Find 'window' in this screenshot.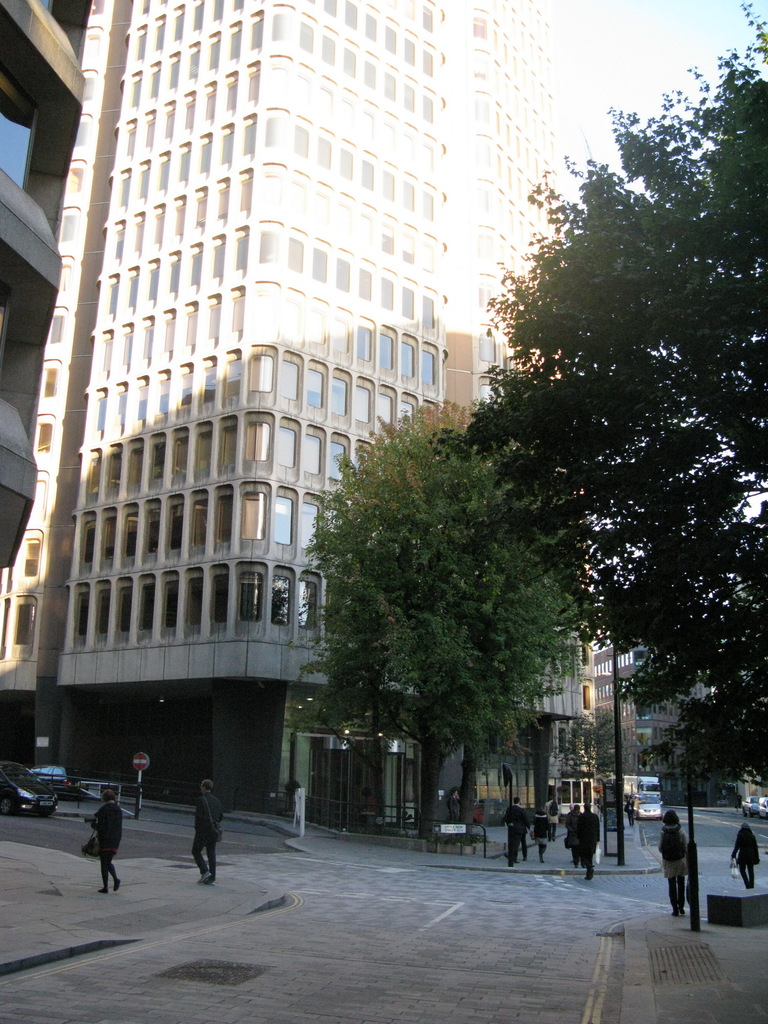
The bounding box for 'window' is select_region(52, 260, 66, 291).
